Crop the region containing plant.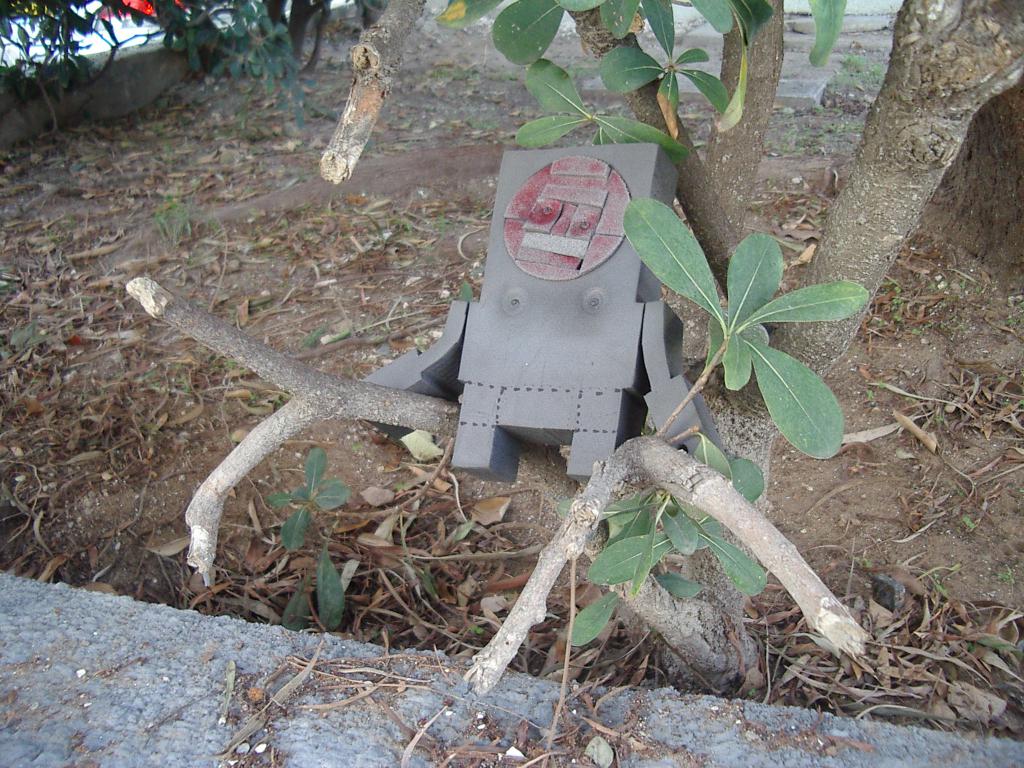
Crop region: pyautogui.locateOnScreen(828, 103, 842, 115).
